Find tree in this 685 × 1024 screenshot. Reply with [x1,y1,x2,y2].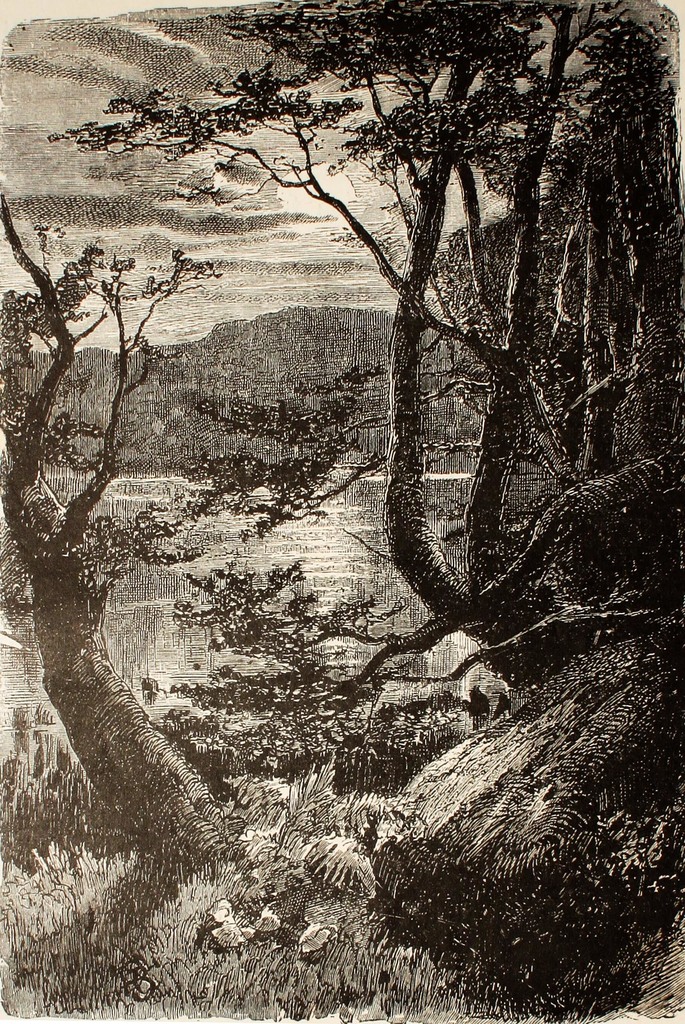
[67,24,664,852].
